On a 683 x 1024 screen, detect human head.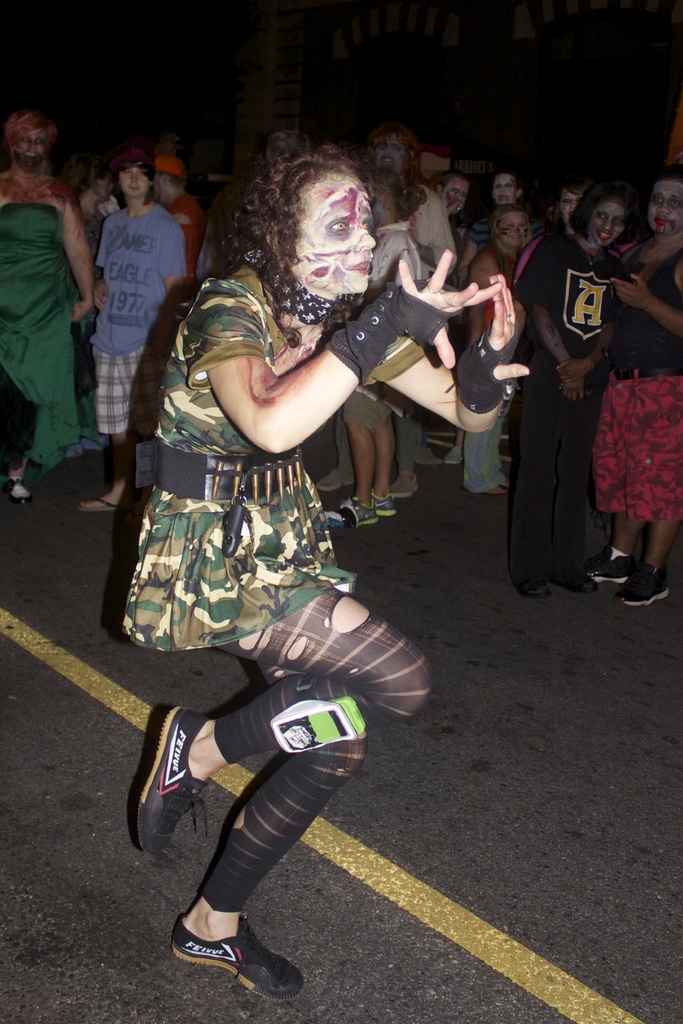
[642,166,682,236].
